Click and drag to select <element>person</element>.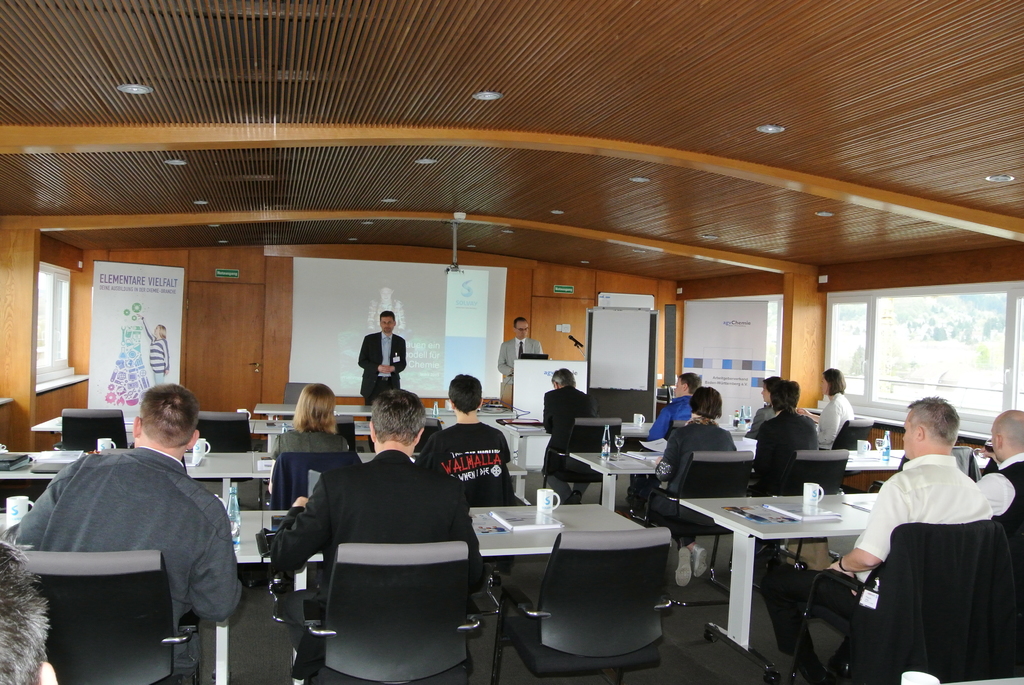
Selection: crop(845, 380, 1003, 674).
